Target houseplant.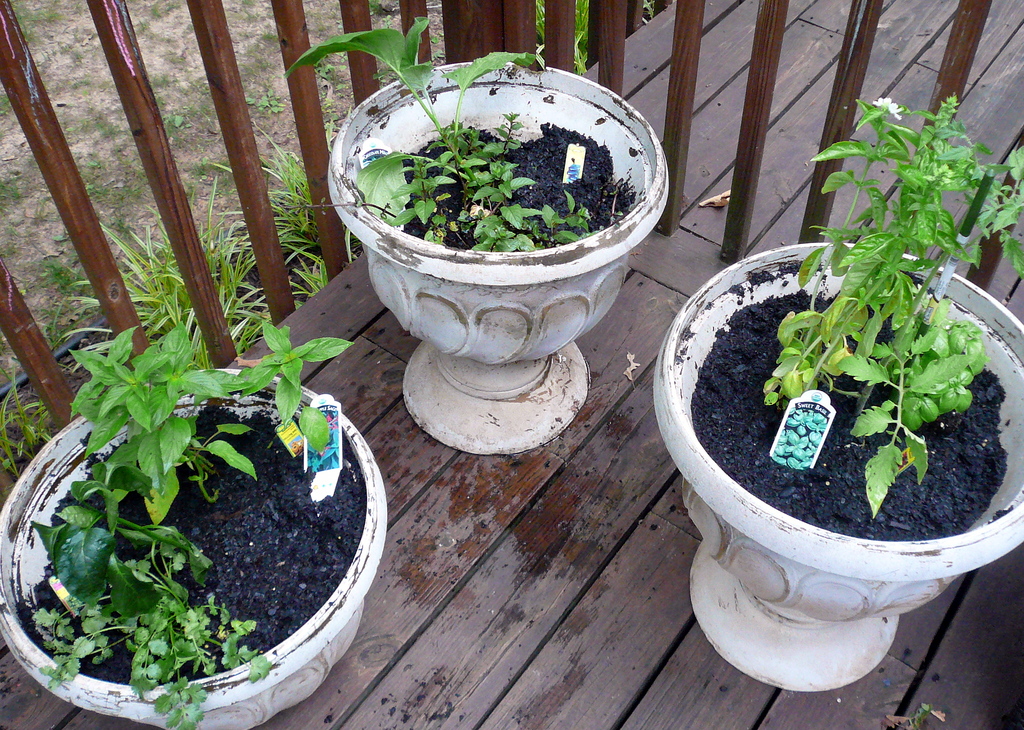
Target region: bbox=[652, 86, 1023, 689].
